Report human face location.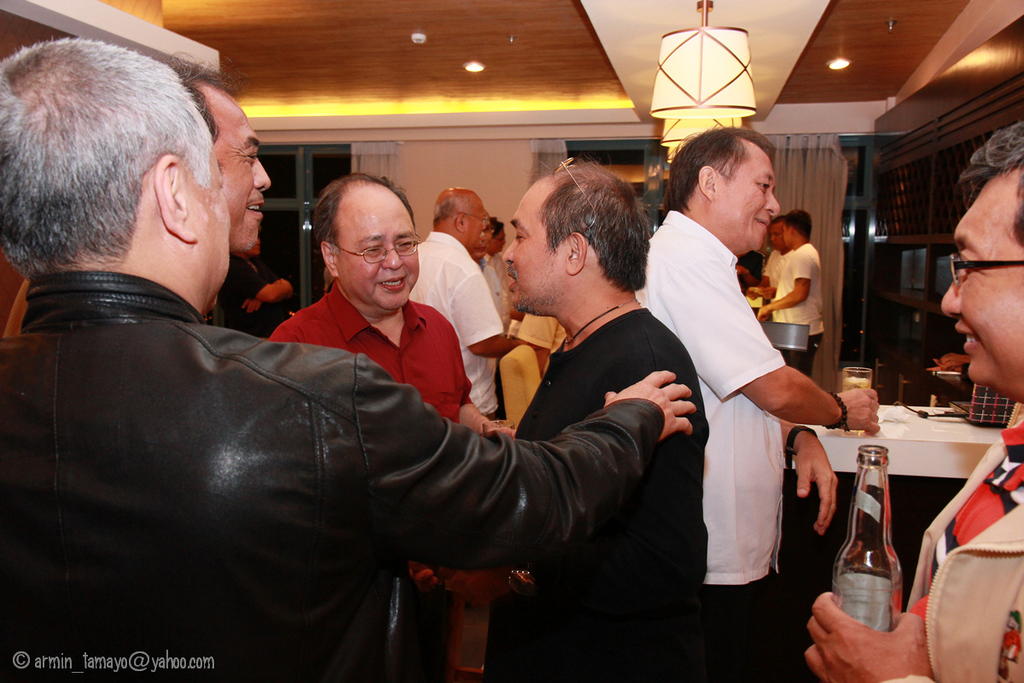
Report: 217/97/271/256.
